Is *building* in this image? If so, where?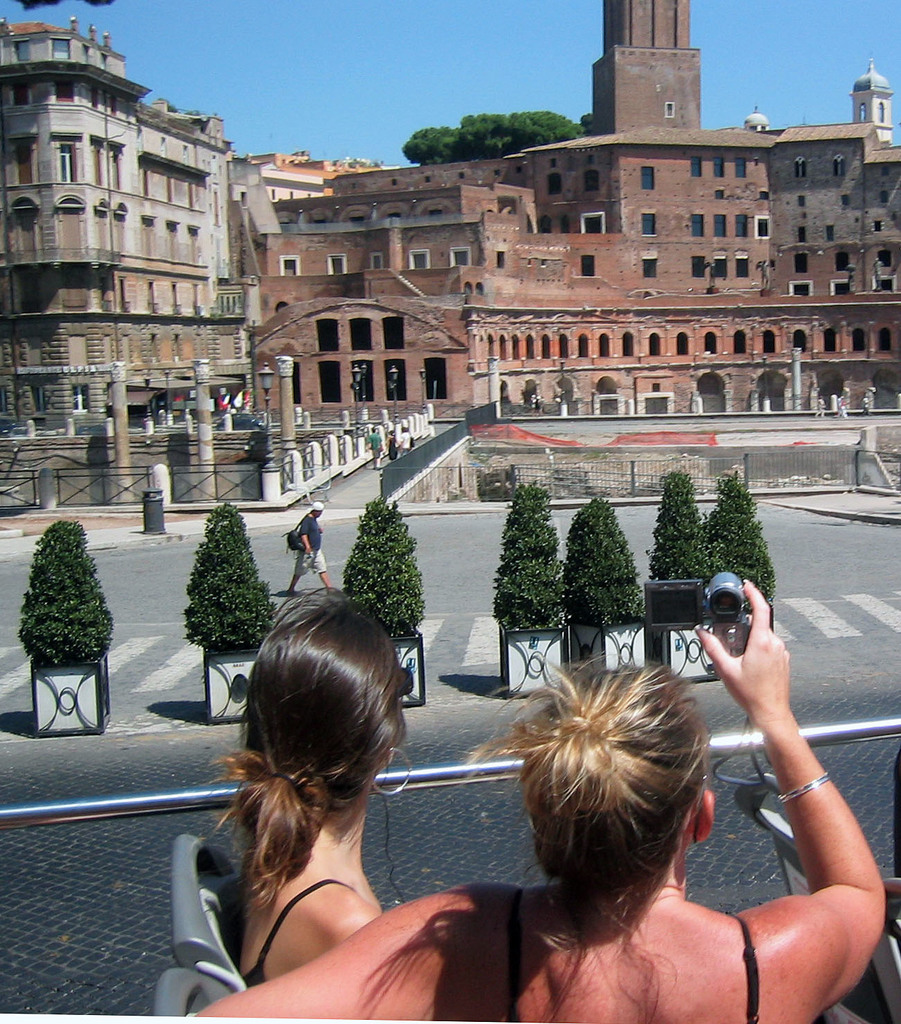
Yes, at {"x1": 0, "y1": 21, "x2": 278, "y2": 431}.
